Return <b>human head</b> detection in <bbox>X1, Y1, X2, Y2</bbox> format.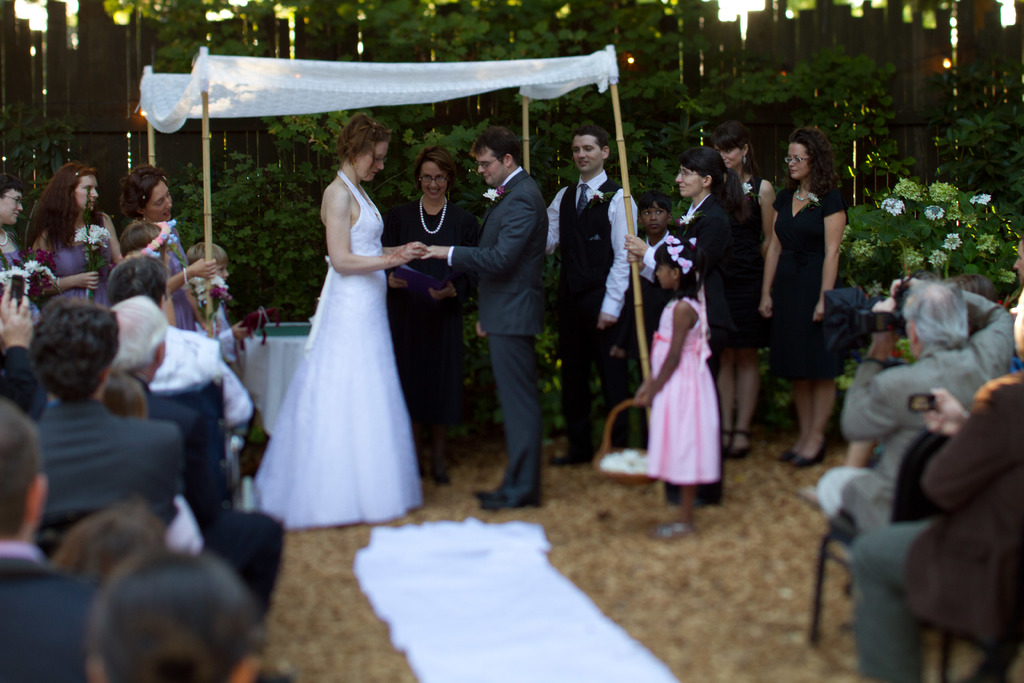
<bbox>52, 509, 165, 589</bbox>.
